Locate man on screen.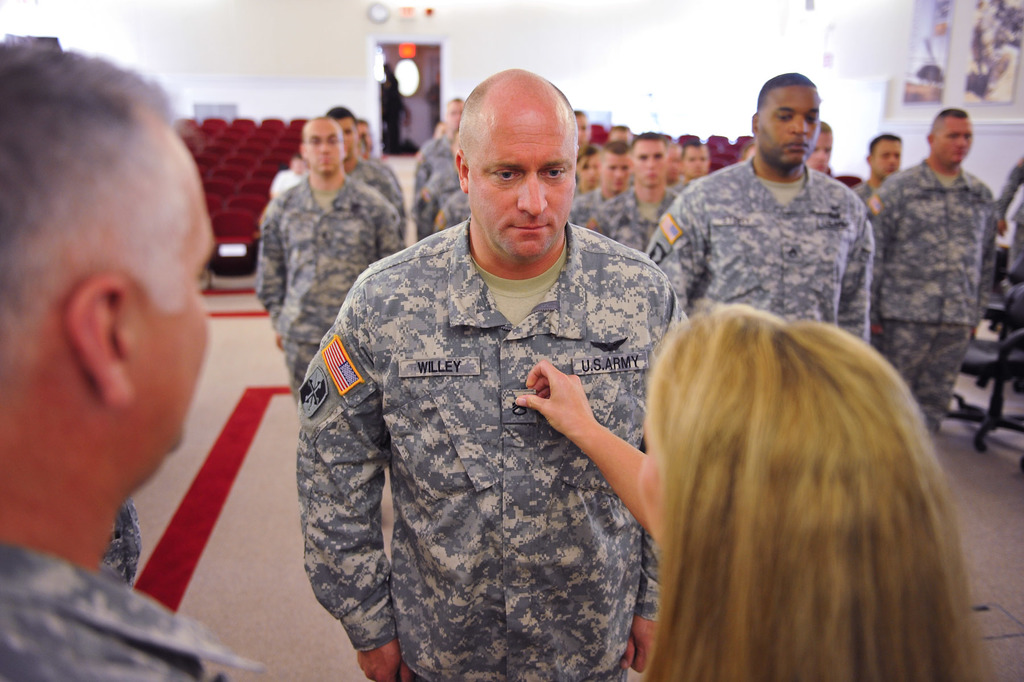
On screen at 872,100,988,457.
